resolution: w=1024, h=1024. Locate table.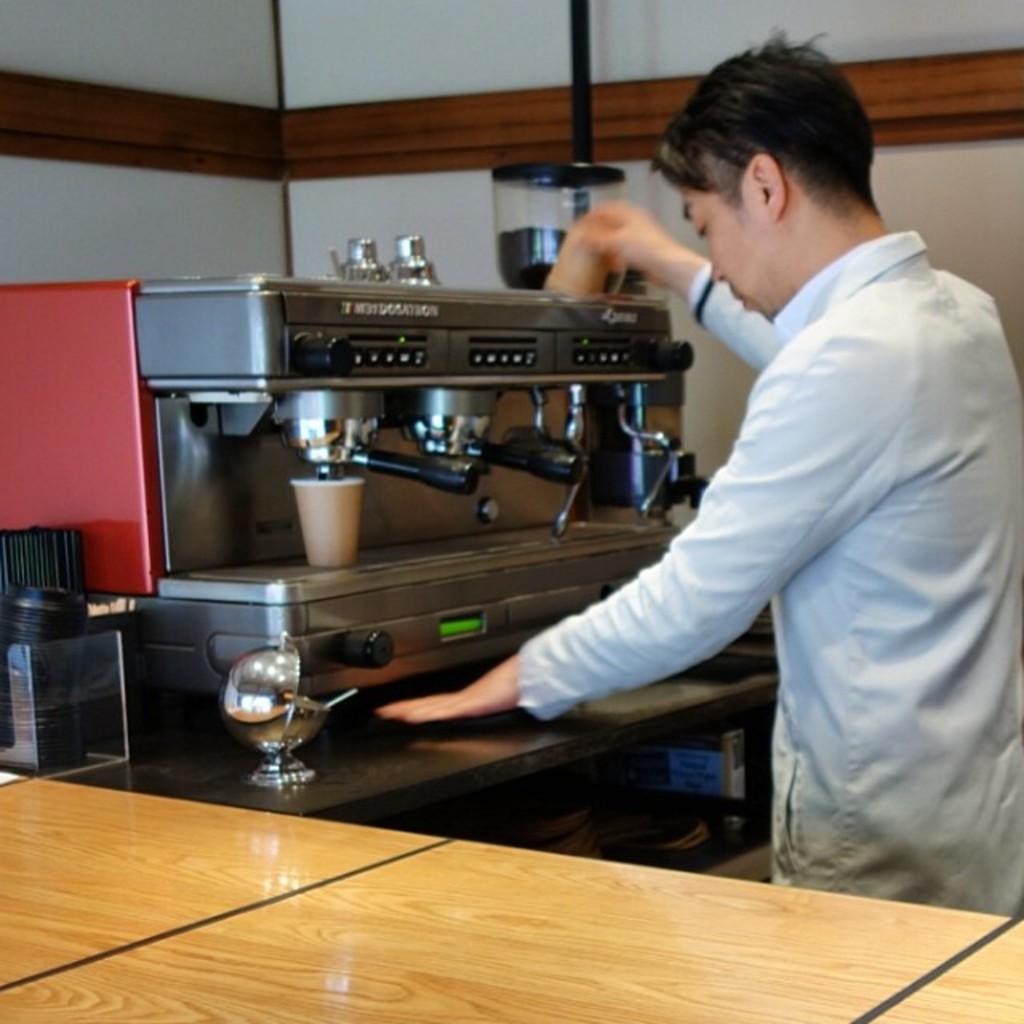
0,758,1022,1019.
